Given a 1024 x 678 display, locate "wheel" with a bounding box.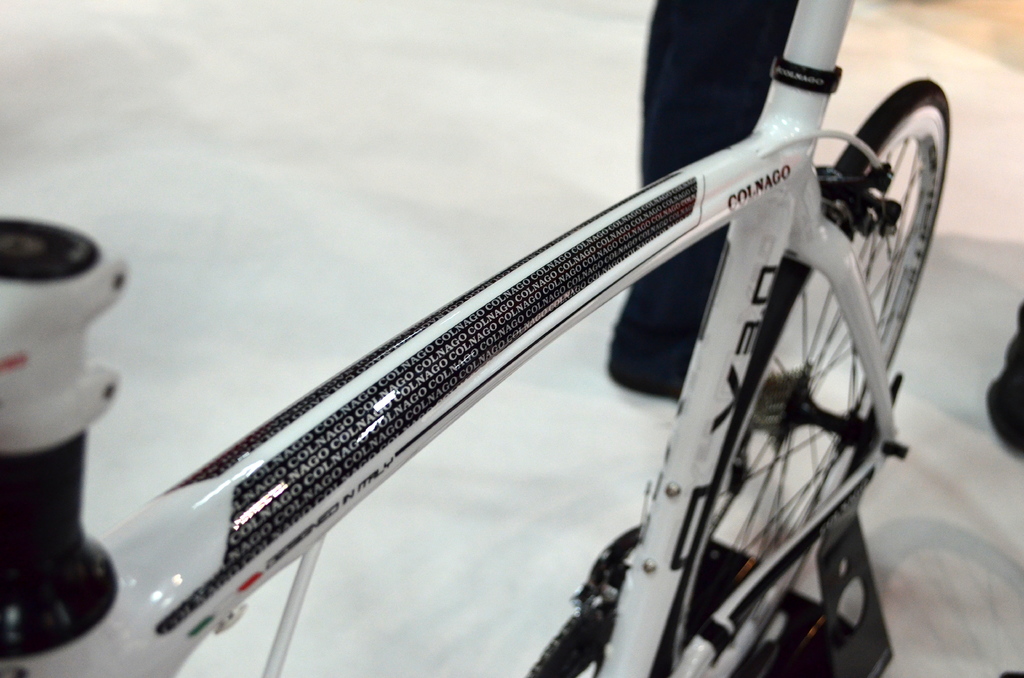
Located: {"left": 641, "top": 85, "right": 950, "bottom": 677}.
